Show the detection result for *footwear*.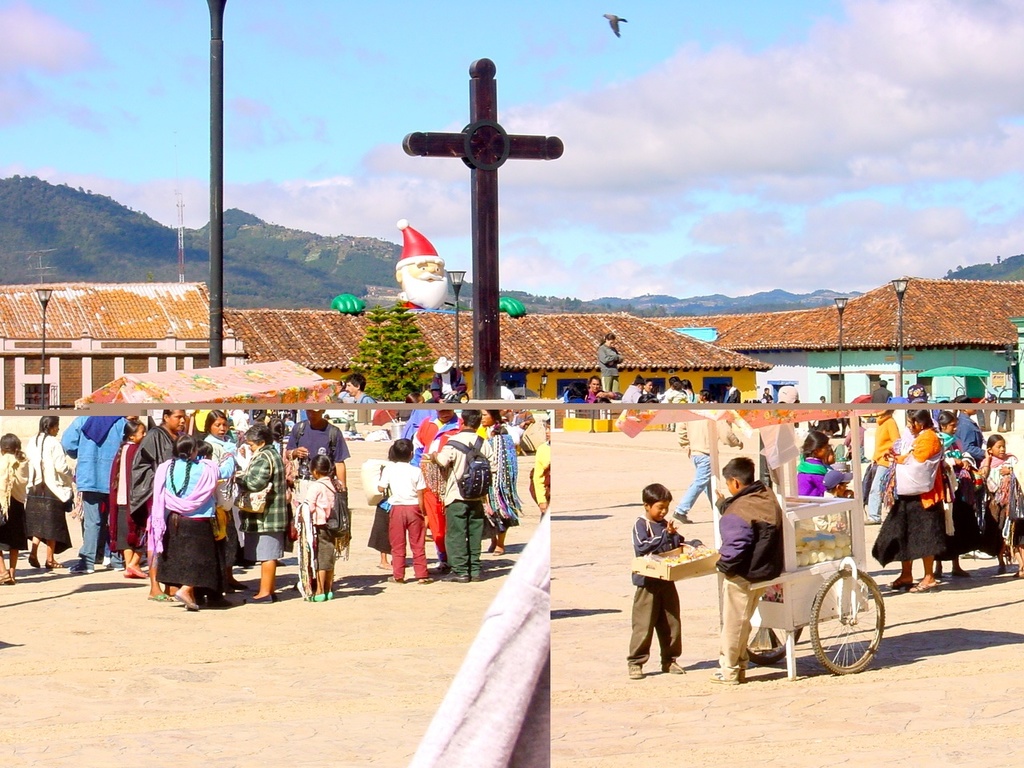
box(68, 560, 95, 574).
